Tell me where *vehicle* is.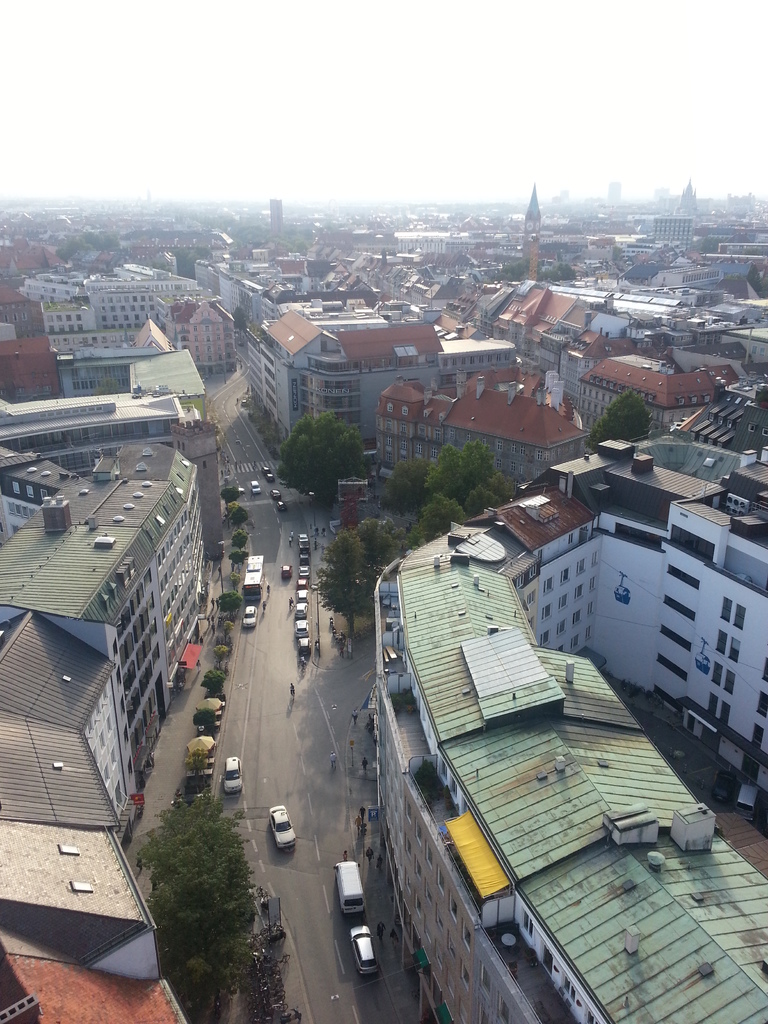
*vehicle* is at region(333, 858, 369, 912).
